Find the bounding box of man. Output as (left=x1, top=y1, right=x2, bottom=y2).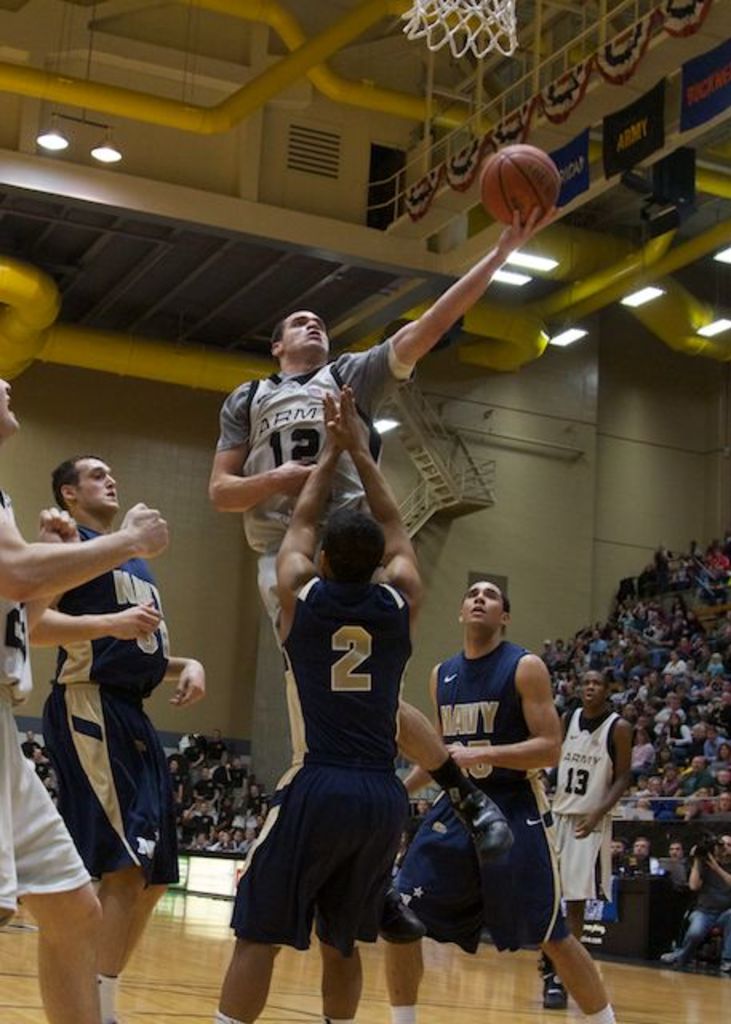
(left=0, top=371, right=170, bottom=1022).
